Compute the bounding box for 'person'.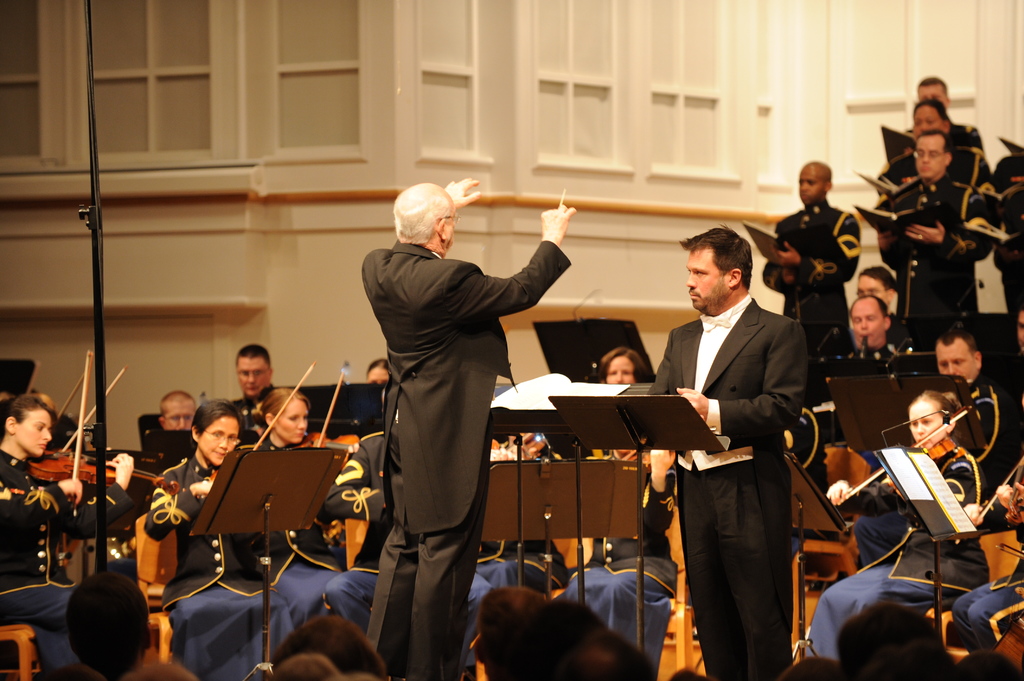
(237,385,343,629).
